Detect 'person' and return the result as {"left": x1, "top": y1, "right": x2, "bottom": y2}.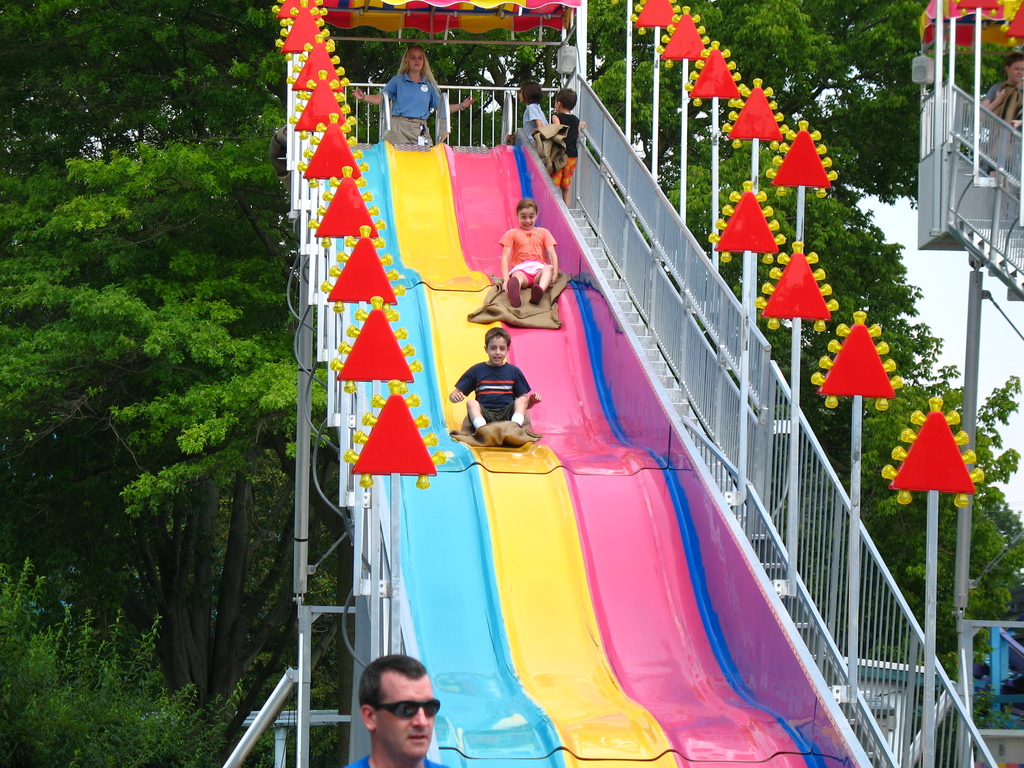
{"left": 981, "top": 51, "right": 1023, "bottom": 180}.
